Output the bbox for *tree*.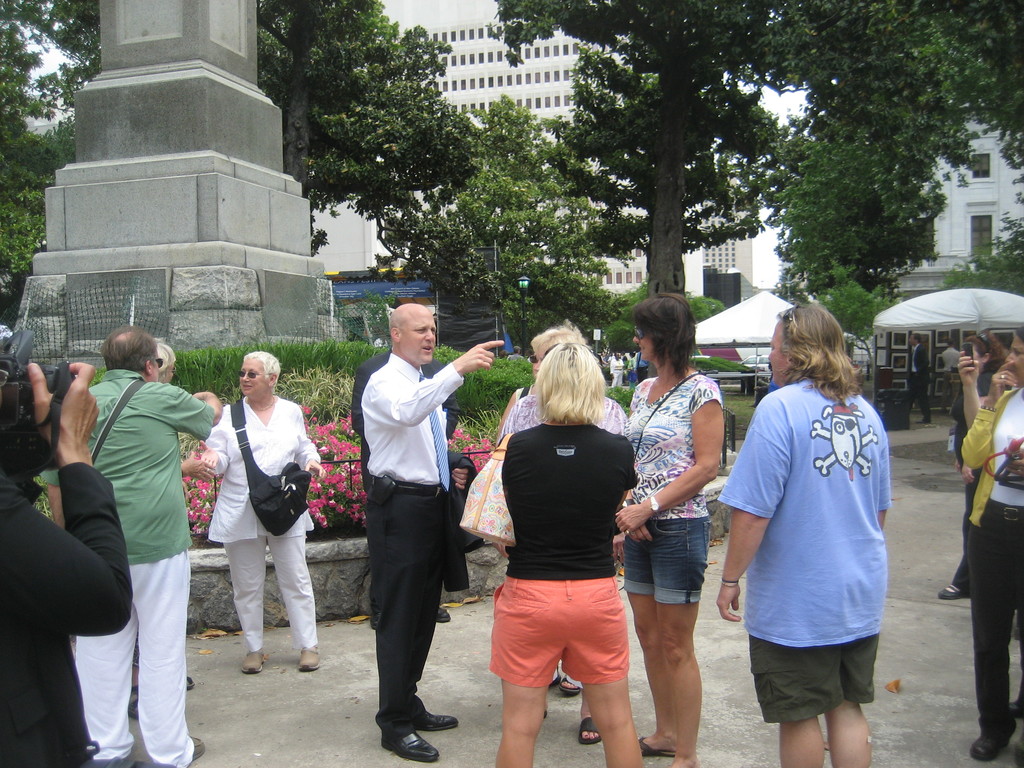
l=491, t=0, r=788, b=324.
